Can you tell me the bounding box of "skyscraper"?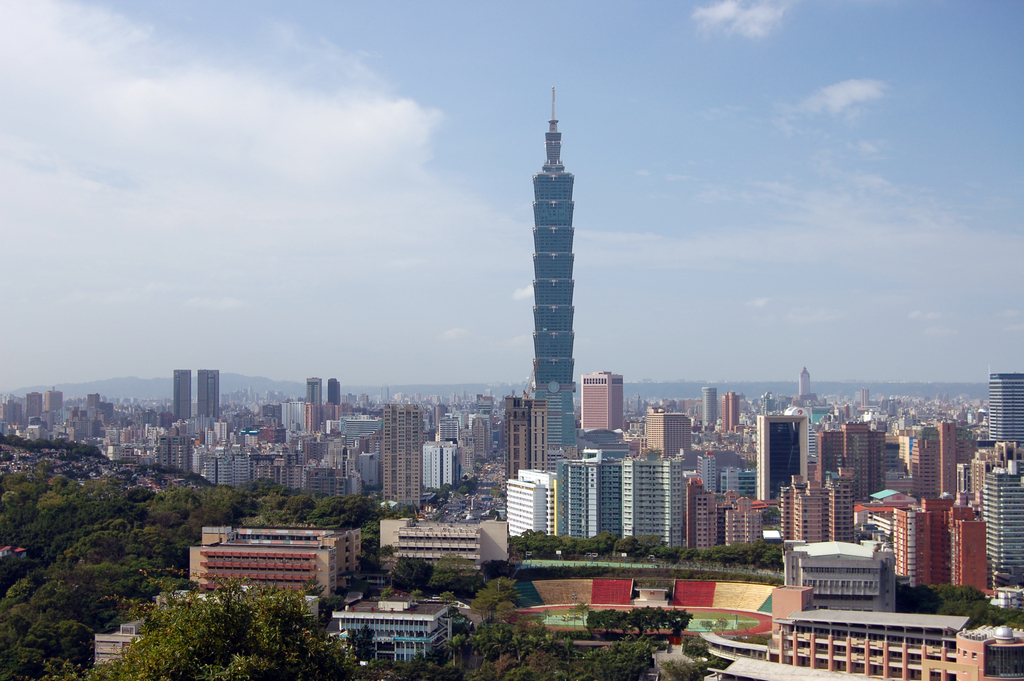
locate(985, 372, 1023, 449).
